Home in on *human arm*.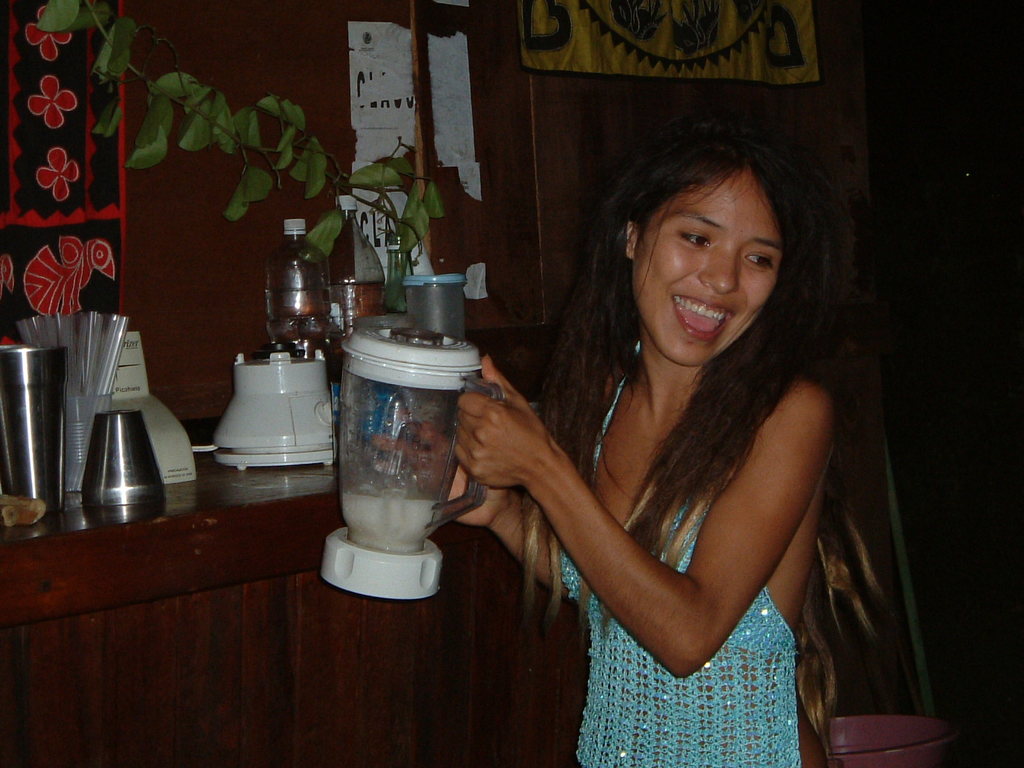
Homed in at bbox=(366, 417, 567, 598).
